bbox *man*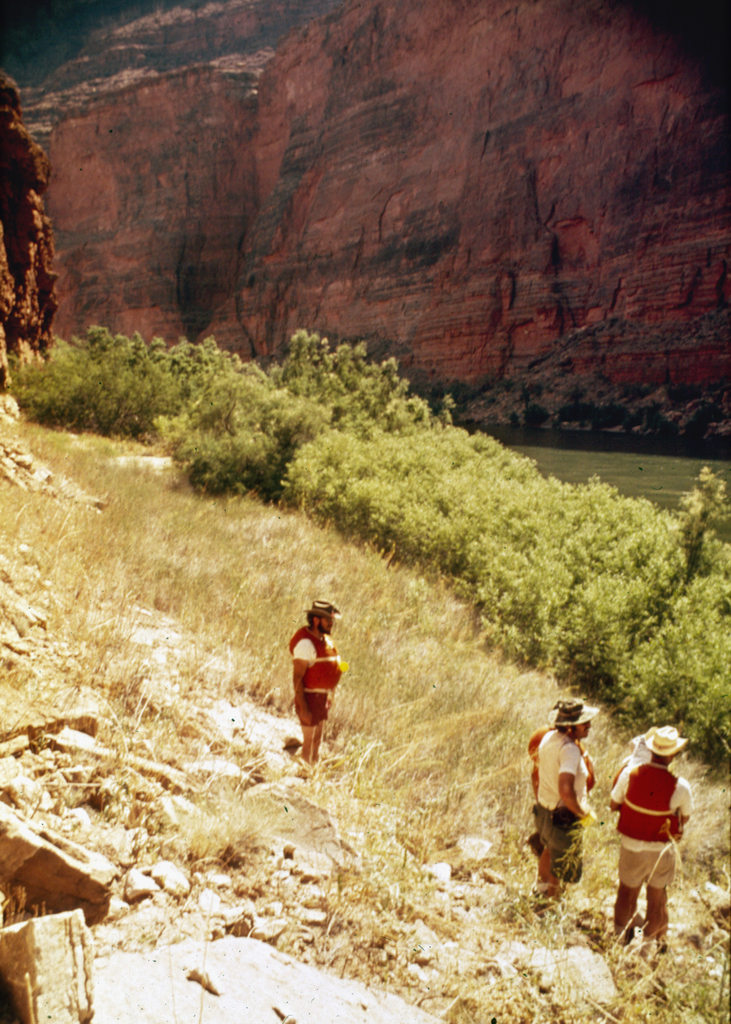
pyautogui.locateOnScreen(592, 717, 696, 931)
